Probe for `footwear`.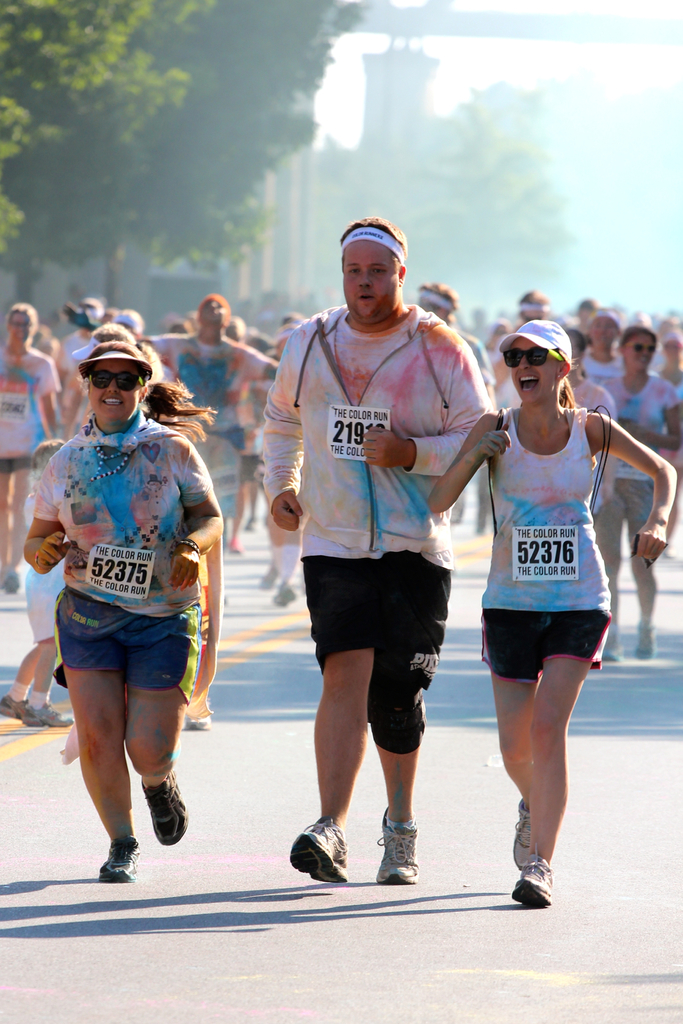
Probe result: {"left": 92, "top": 841, "right": 136, "bottom": 879}.
